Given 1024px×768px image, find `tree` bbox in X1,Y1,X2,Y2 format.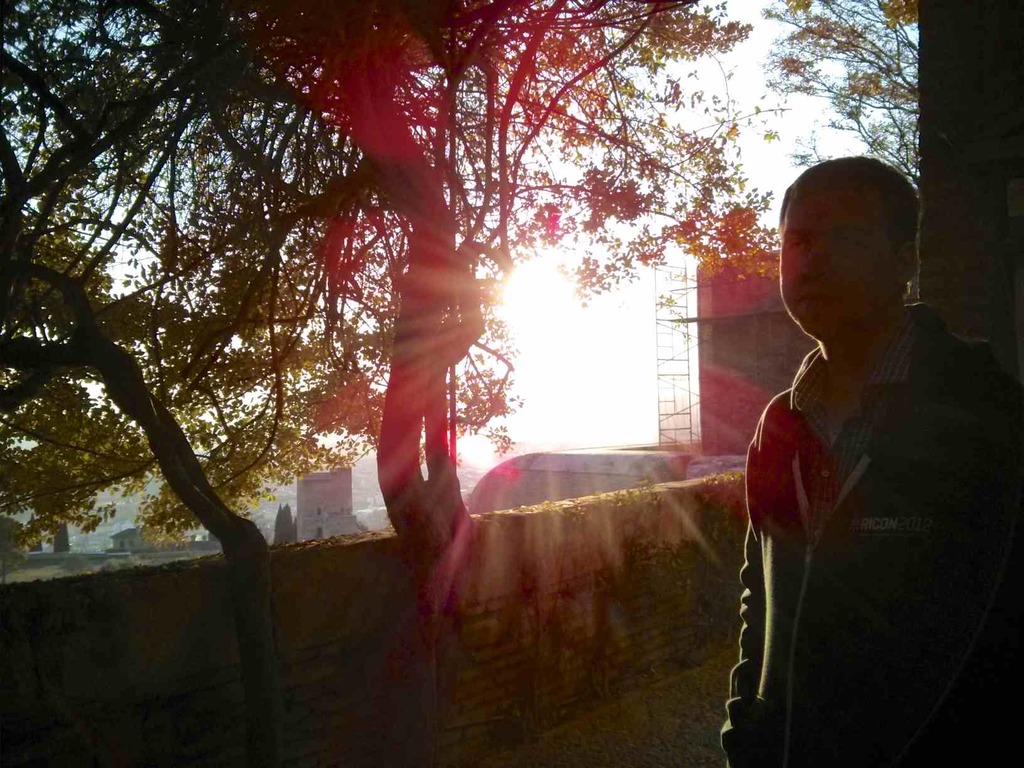
735,2,924,193.
